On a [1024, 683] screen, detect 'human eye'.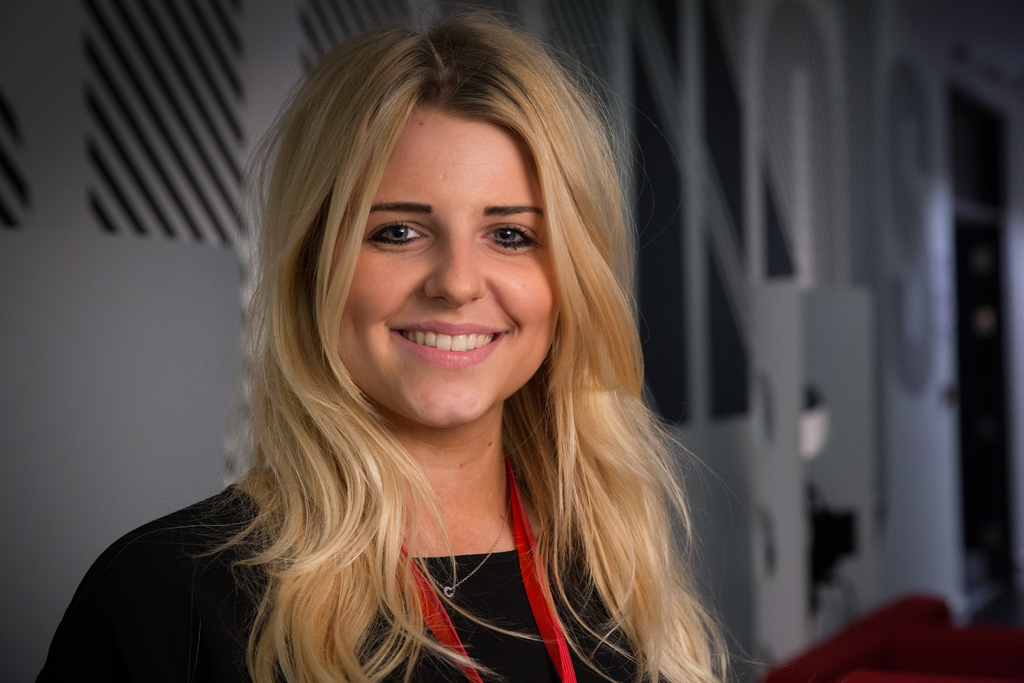
<region>355, 201, 436, 268</region>.
